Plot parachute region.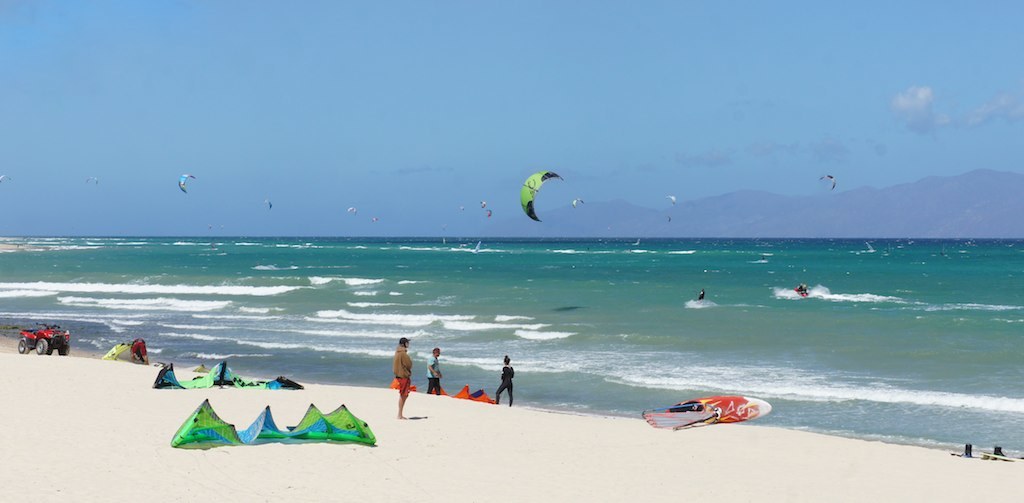
Plotted at (left=346, top=203, right=359, bottom=222).
